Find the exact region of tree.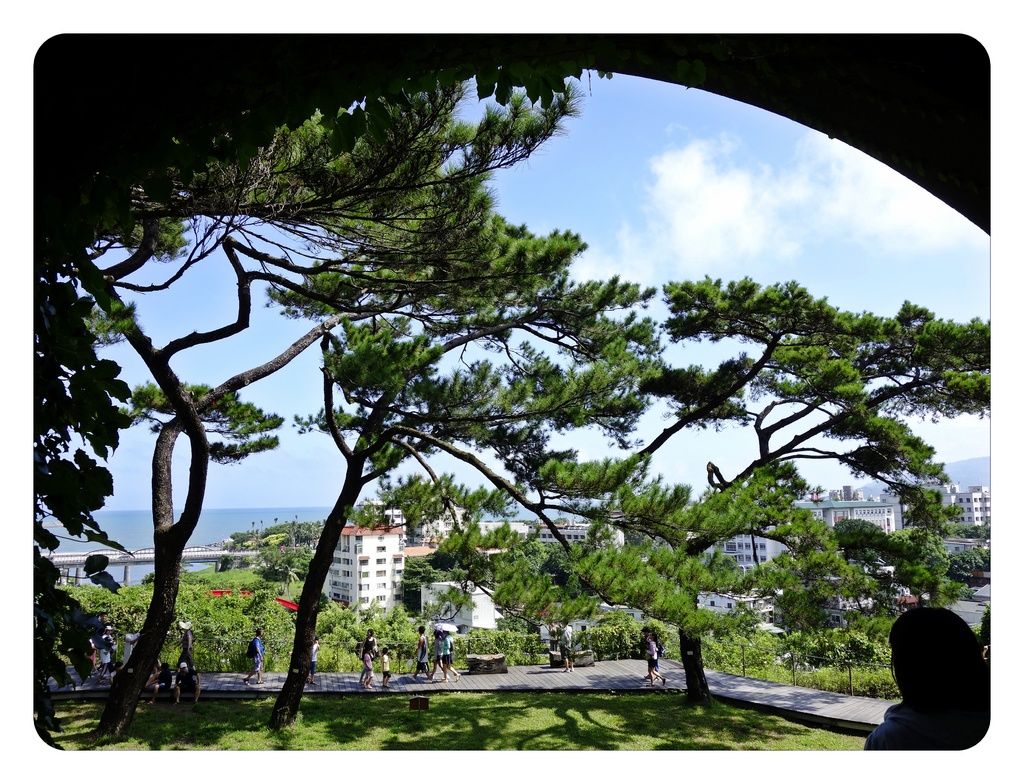
Exact region: [x1=15, y1=70, x2=567, y2=722].
